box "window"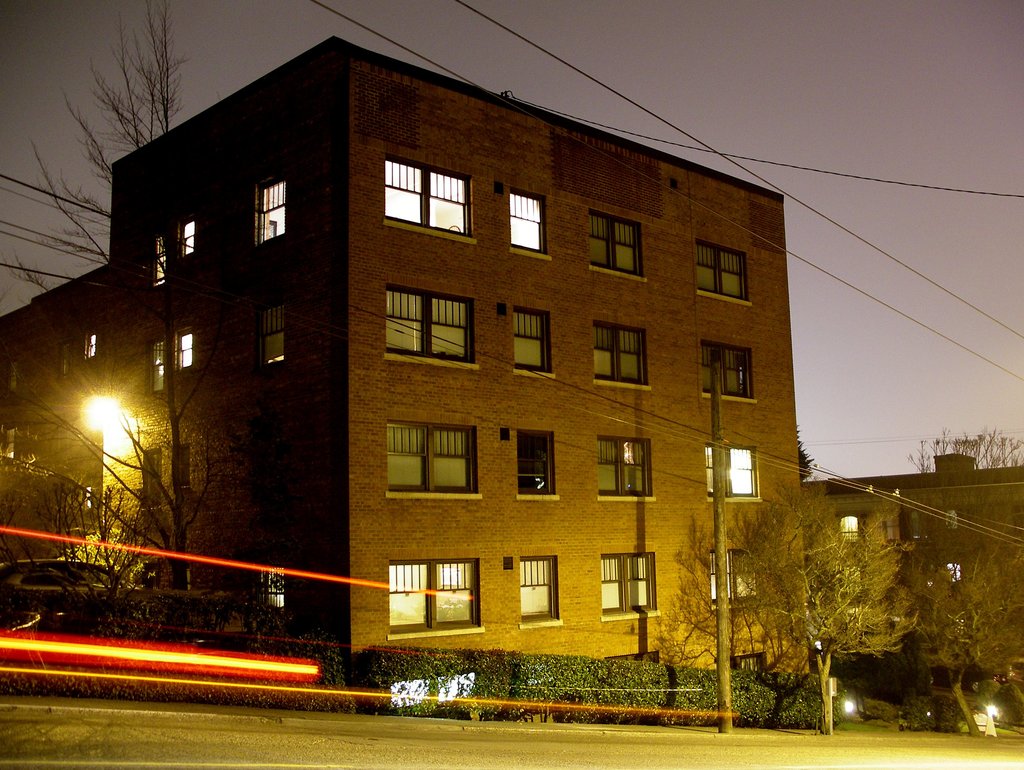
Rect(700, 344, 755, 405)
